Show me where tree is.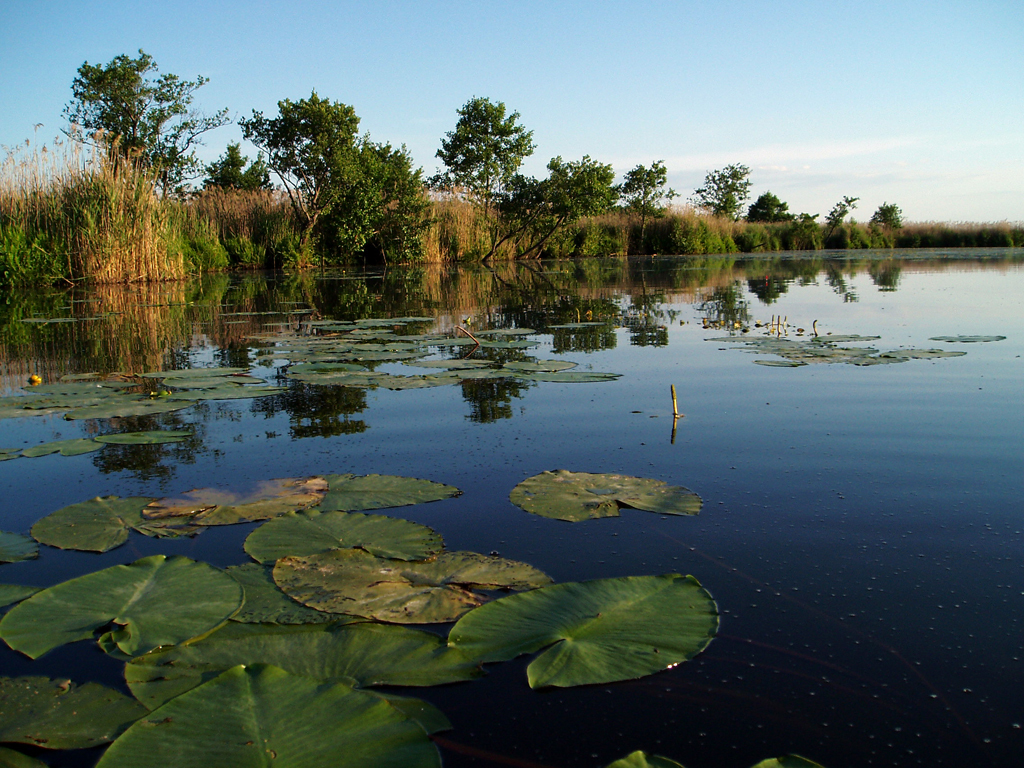
tree is at 742, 193, 787, 216.
